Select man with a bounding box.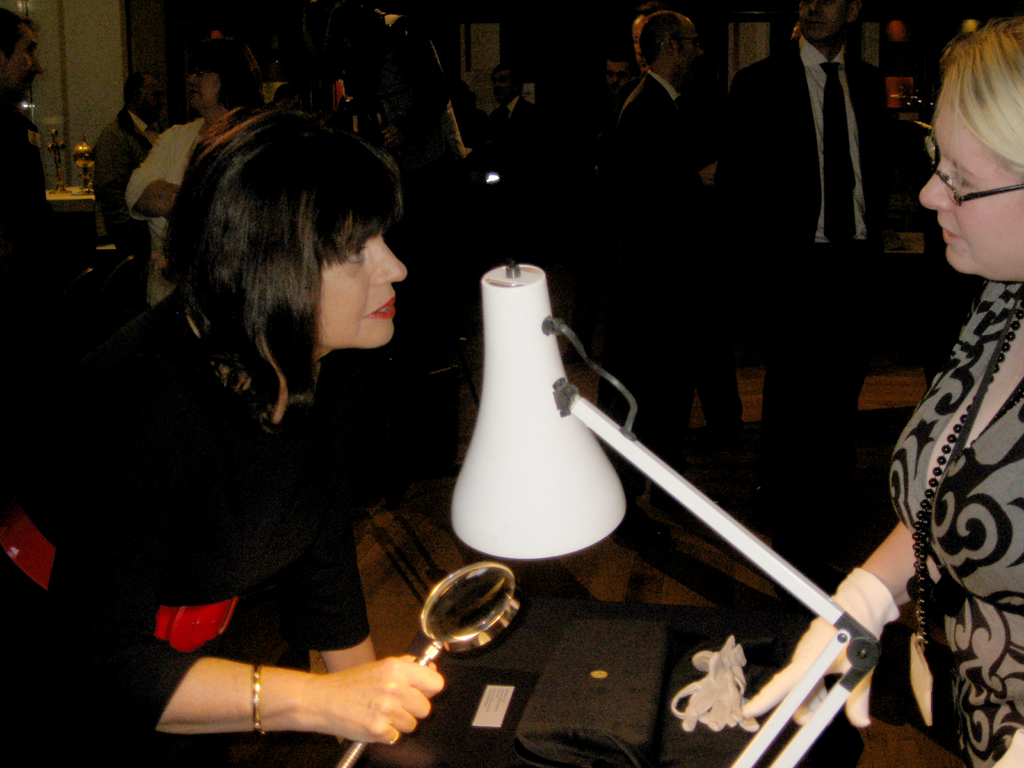
region(601, 12, 768, 493).
